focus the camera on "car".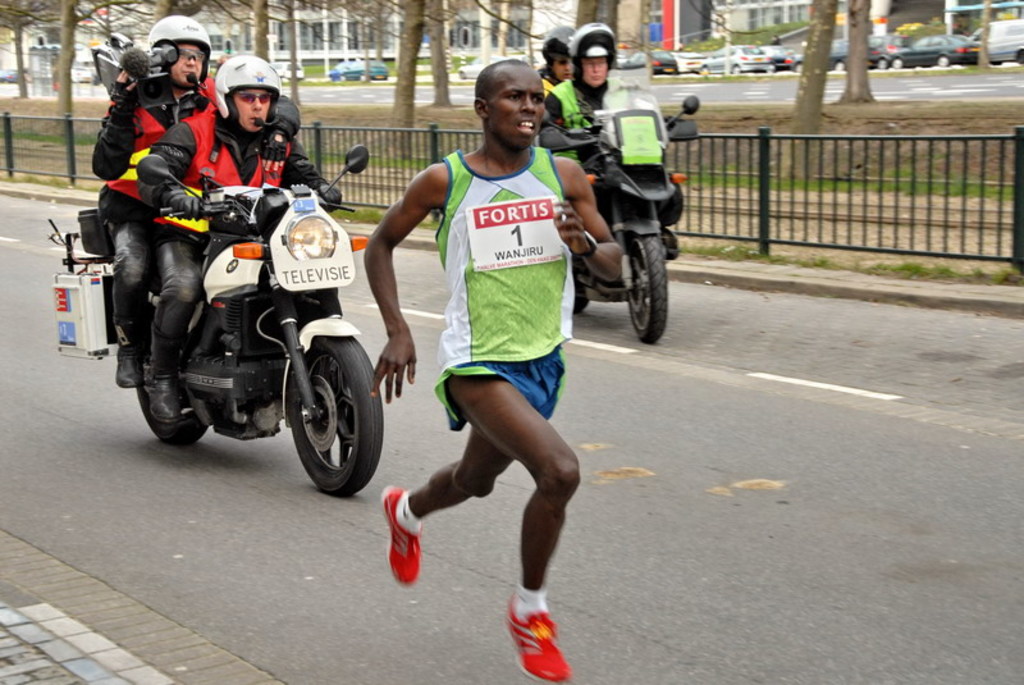
Focus region: [left=324, top=63, right=339, bottom=78].
